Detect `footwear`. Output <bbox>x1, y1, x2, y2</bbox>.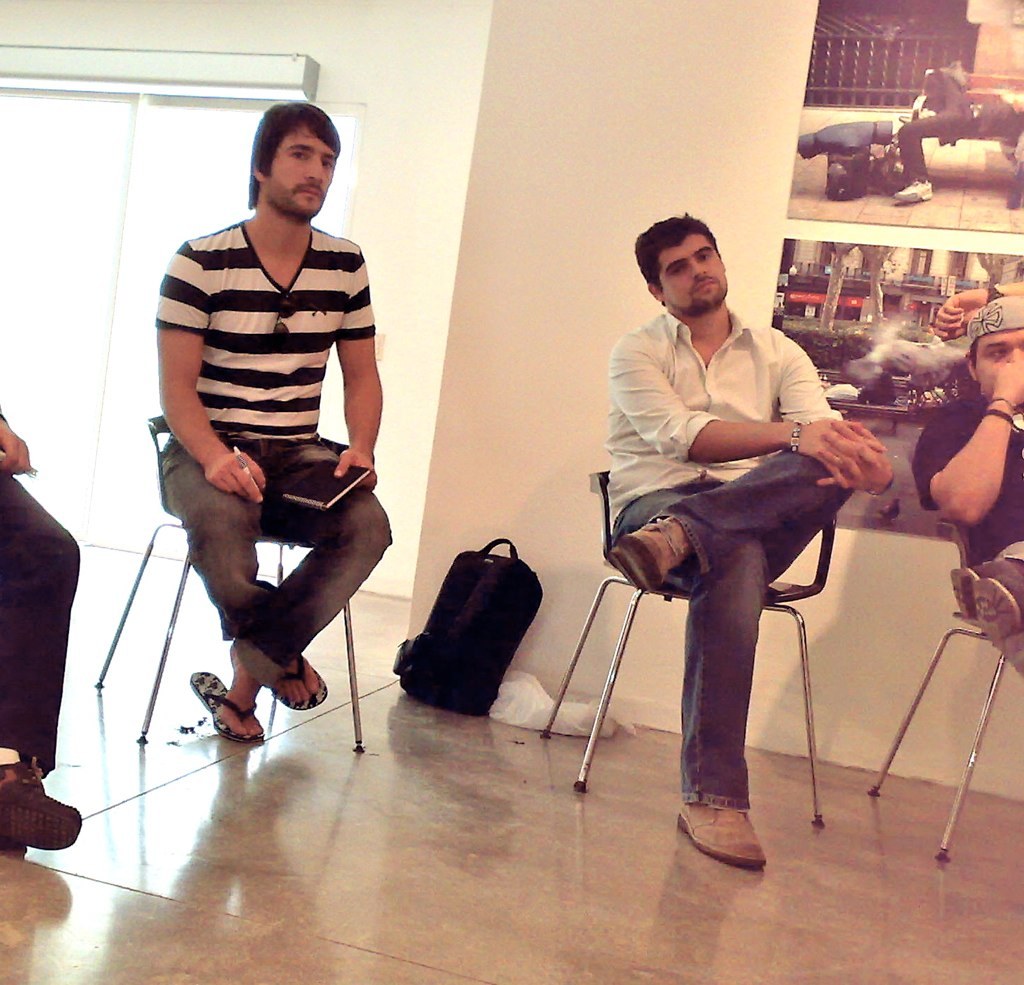
<bbox>612, 516, 696, 590</bbox>.
